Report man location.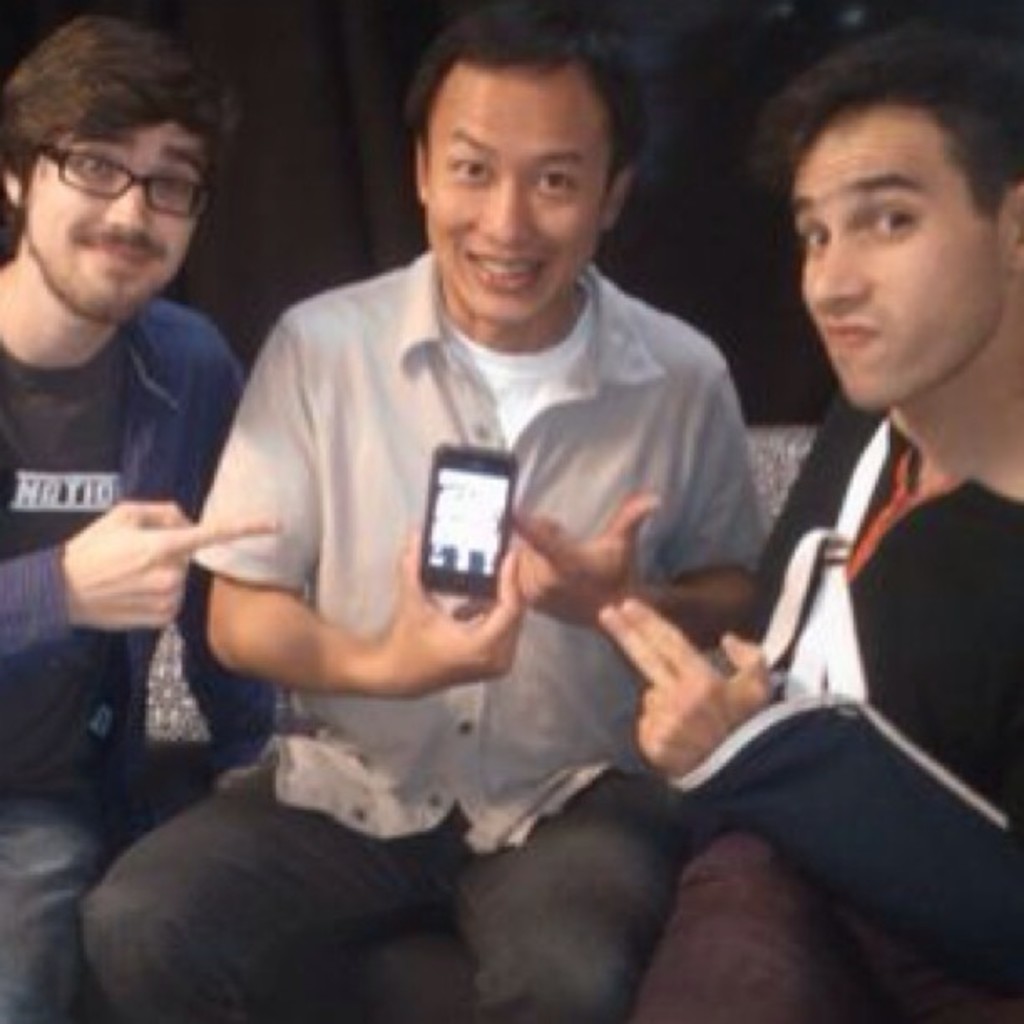
Report: left=586, top=20, right=1022, bottom=1022.
